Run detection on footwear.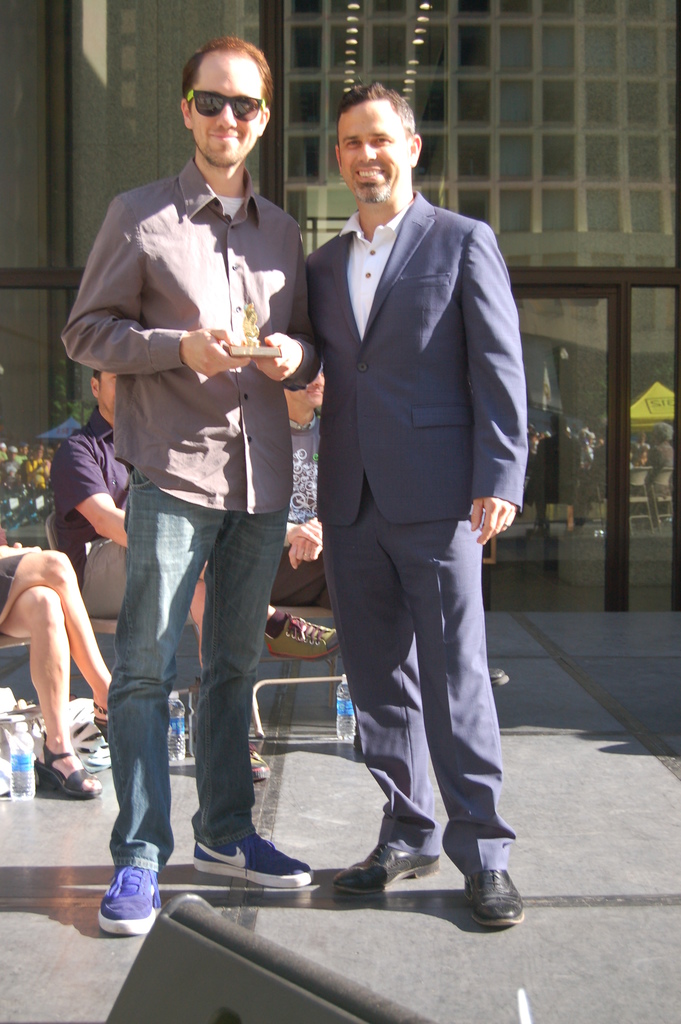
Result: <region>265, 616, 345, 659</region>.
